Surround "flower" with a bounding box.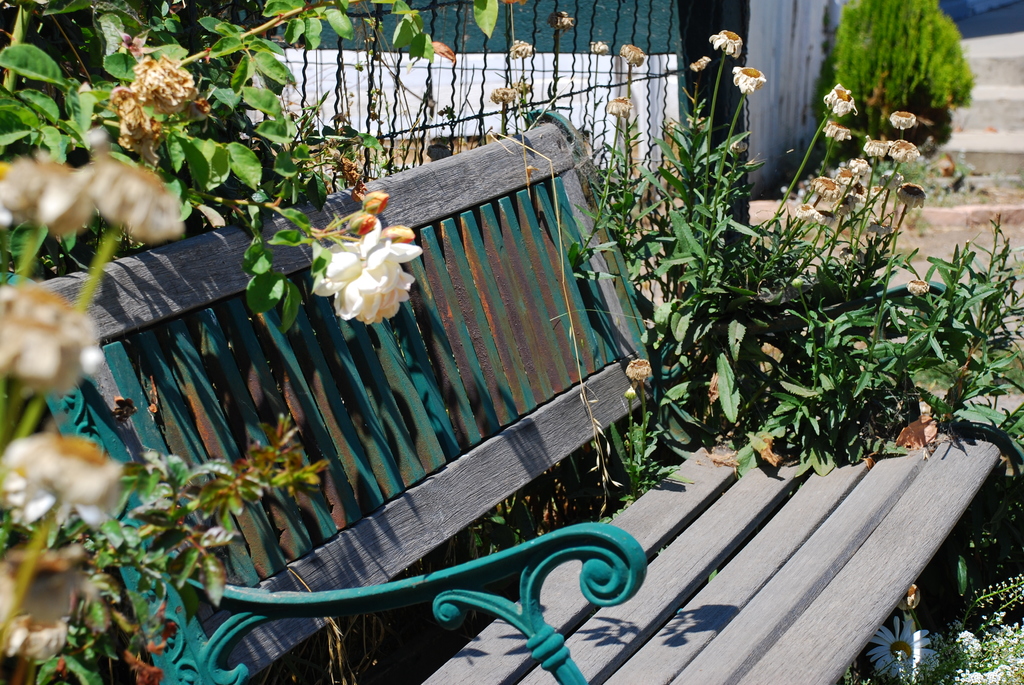
x1=490 y1=85 x2=520 y2=106.
